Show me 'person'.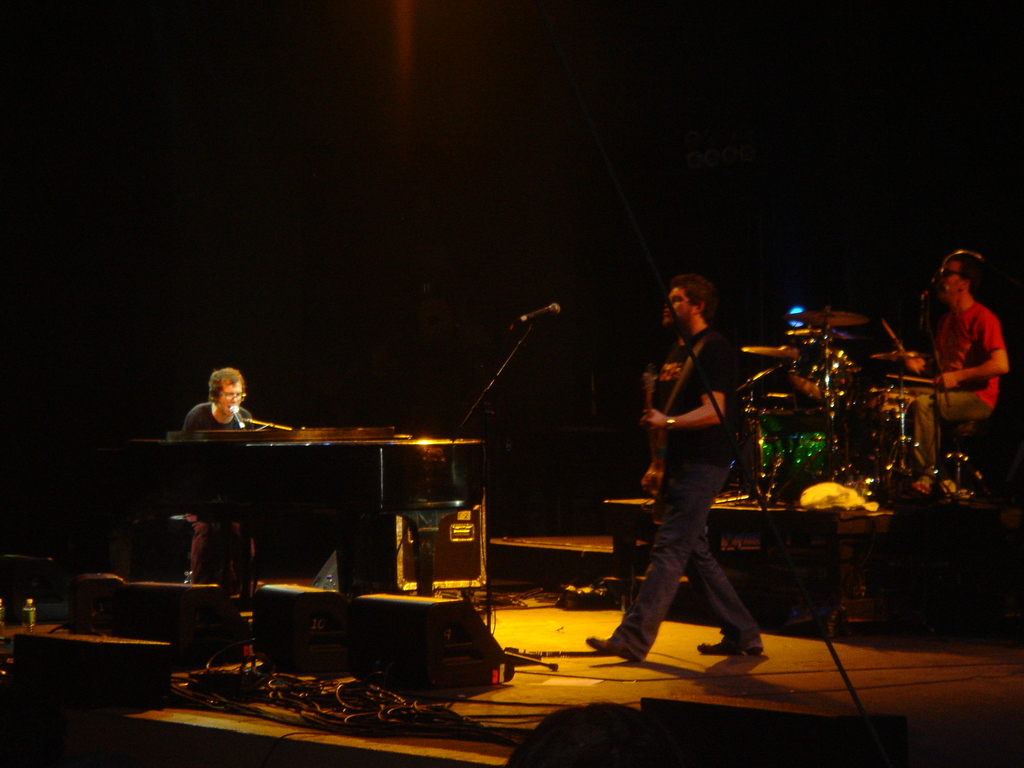
'person' is here: bbox(580, 261, 762, 657).
